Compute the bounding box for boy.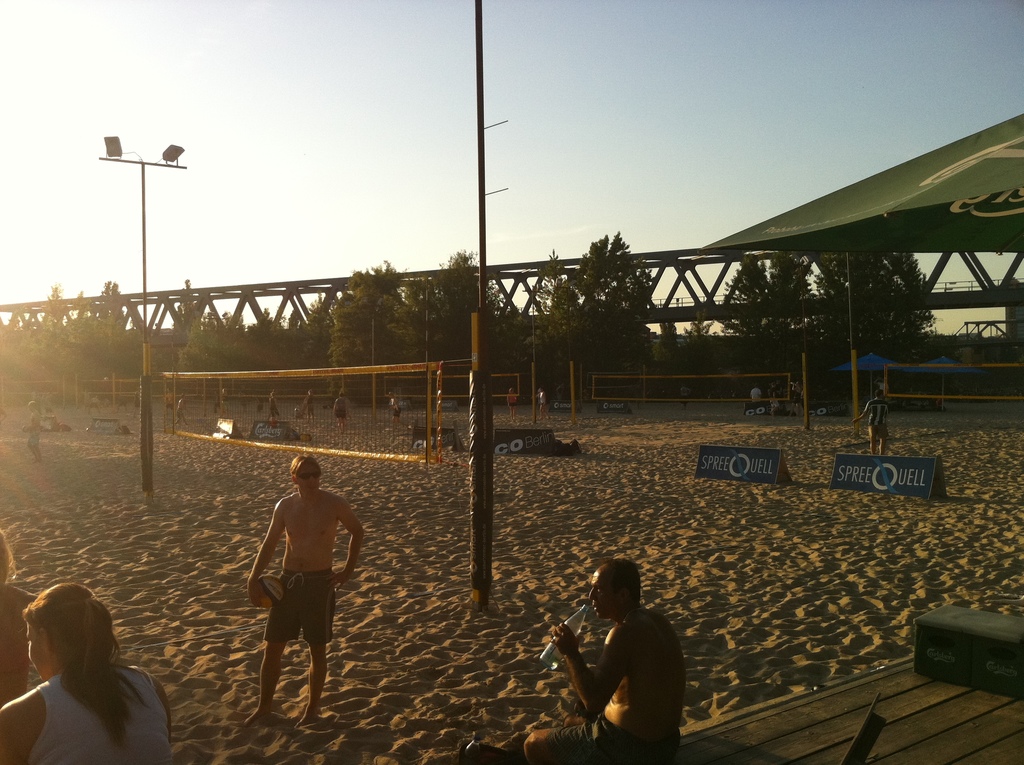
{"left": 230, "top": 457, "right": 360, "bottom": 734}.
